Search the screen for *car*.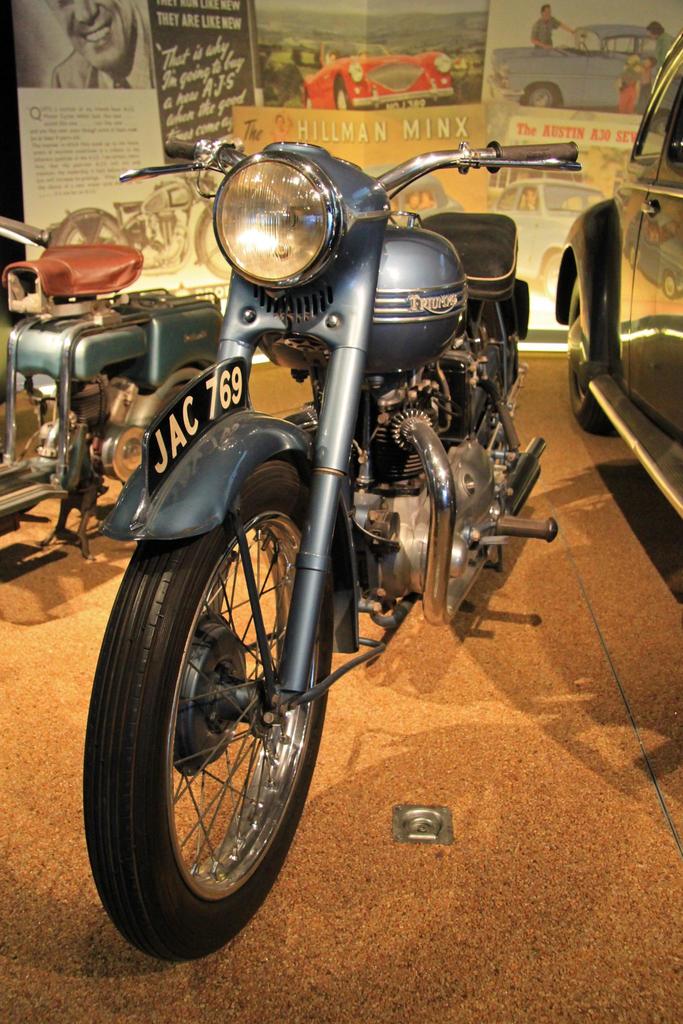
Found at x1=491, y1=177, x2=607, y2=301.
